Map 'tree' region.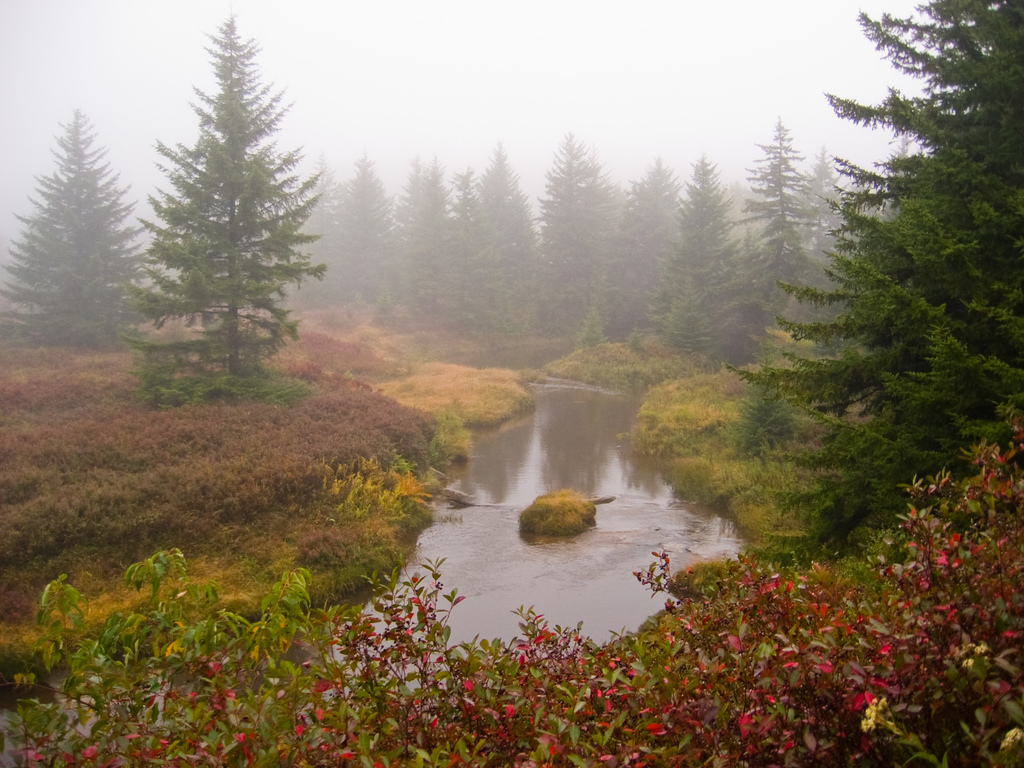
Mapped to locate(534, 135, 609, 331).
